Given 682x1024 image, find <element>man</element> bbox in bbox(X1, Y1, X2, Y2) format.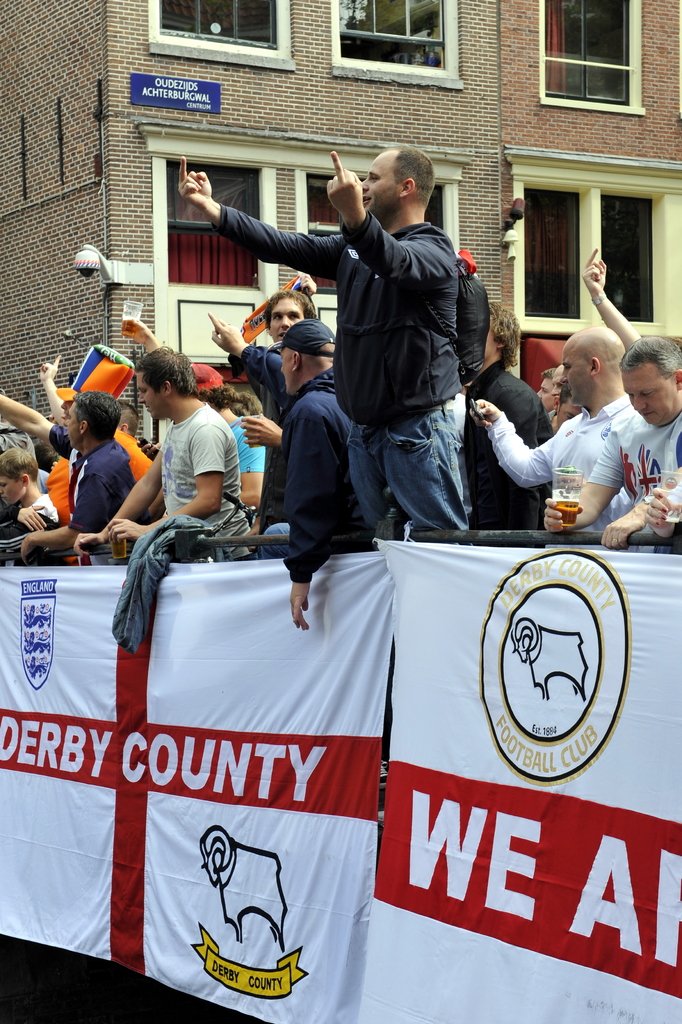
bbox(540, 337, 681, 548).
